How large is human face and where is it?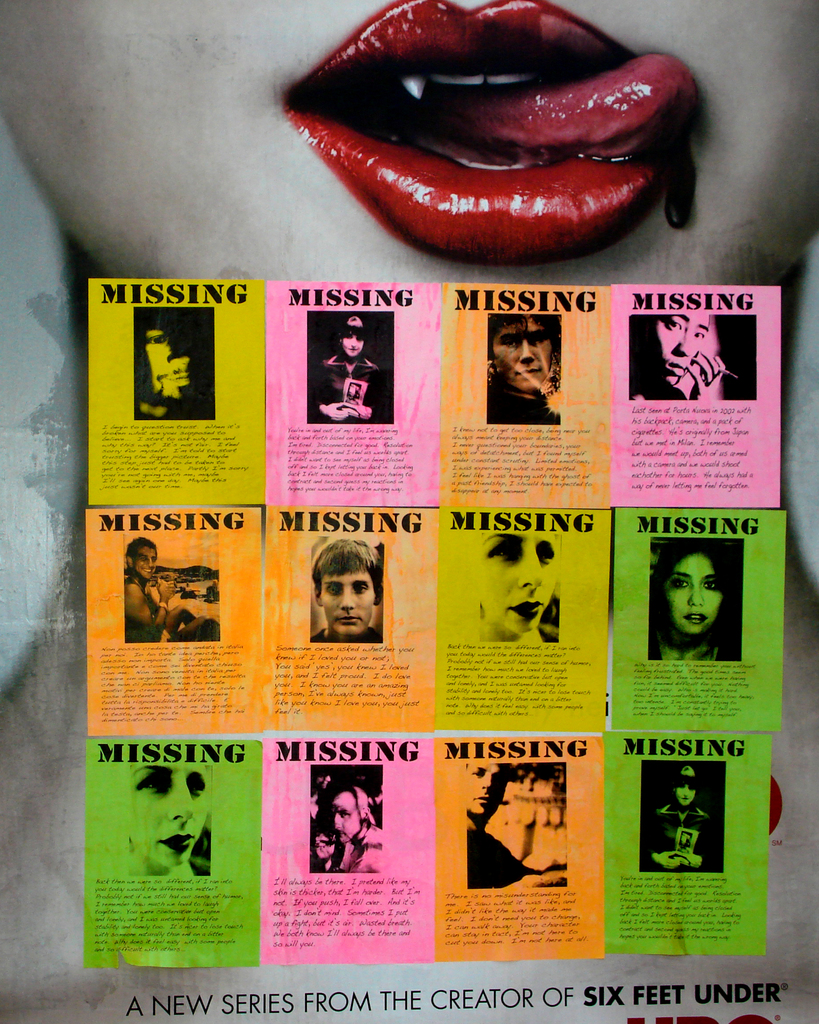
Bounding box: <bbox>493, 315, 553, 392</bbox>.
